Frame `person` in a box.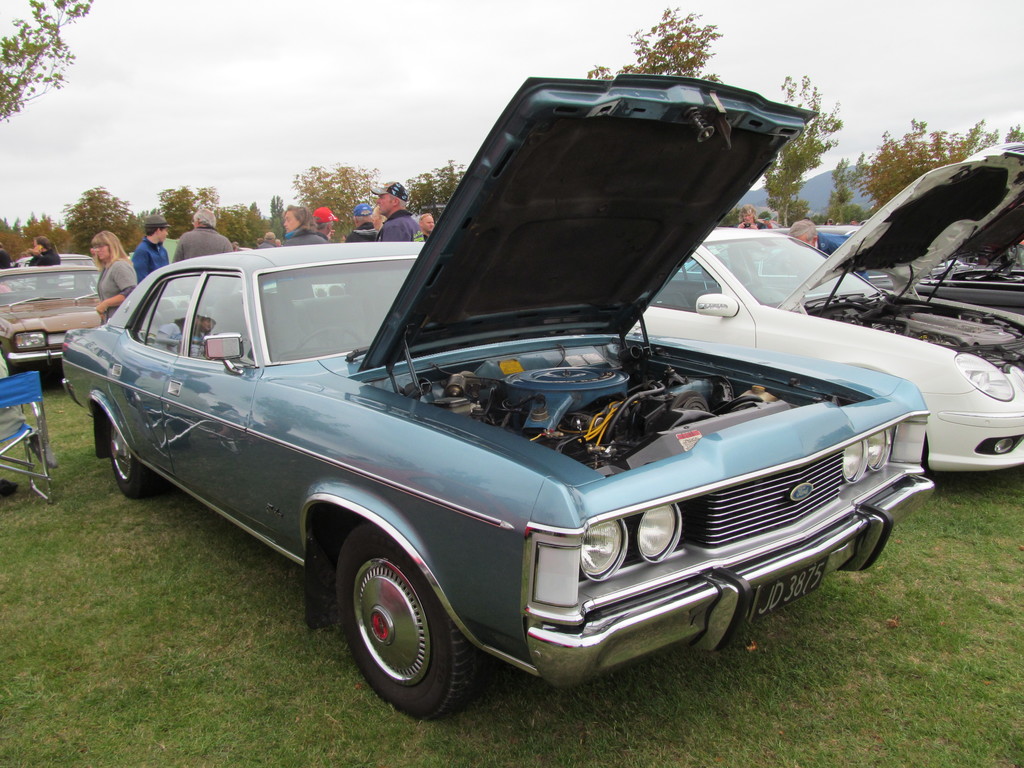
278 207 338 249.
